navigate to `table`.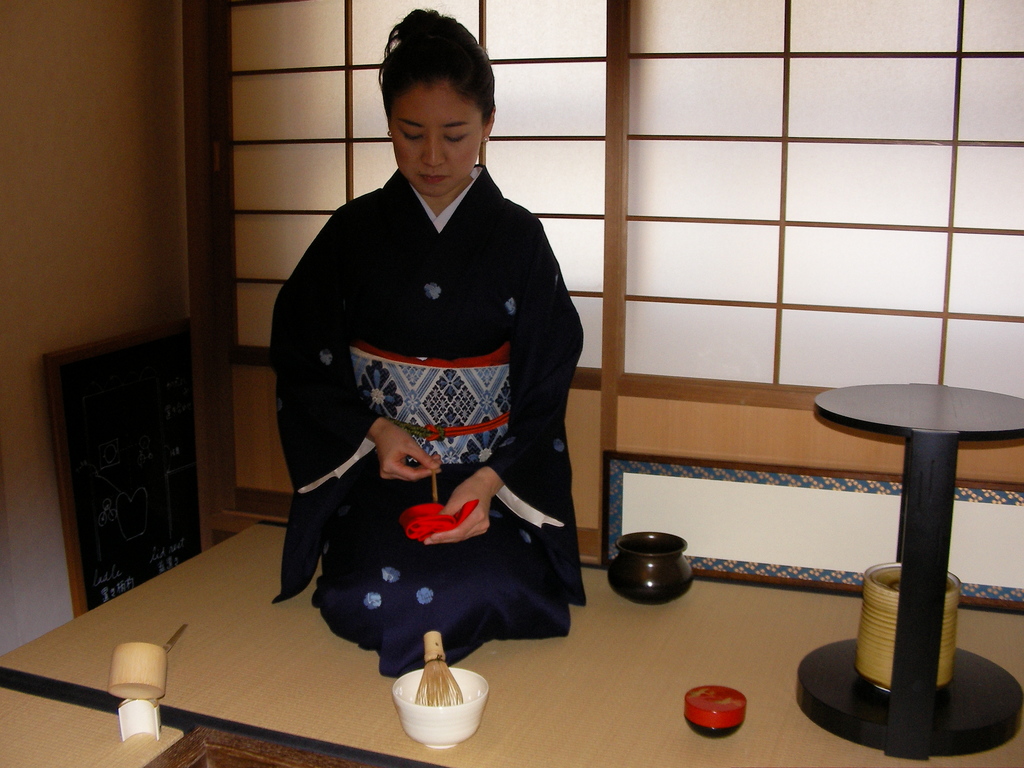
Navigation target: (x1=0, y1=518, x2=1023, y2=767).
